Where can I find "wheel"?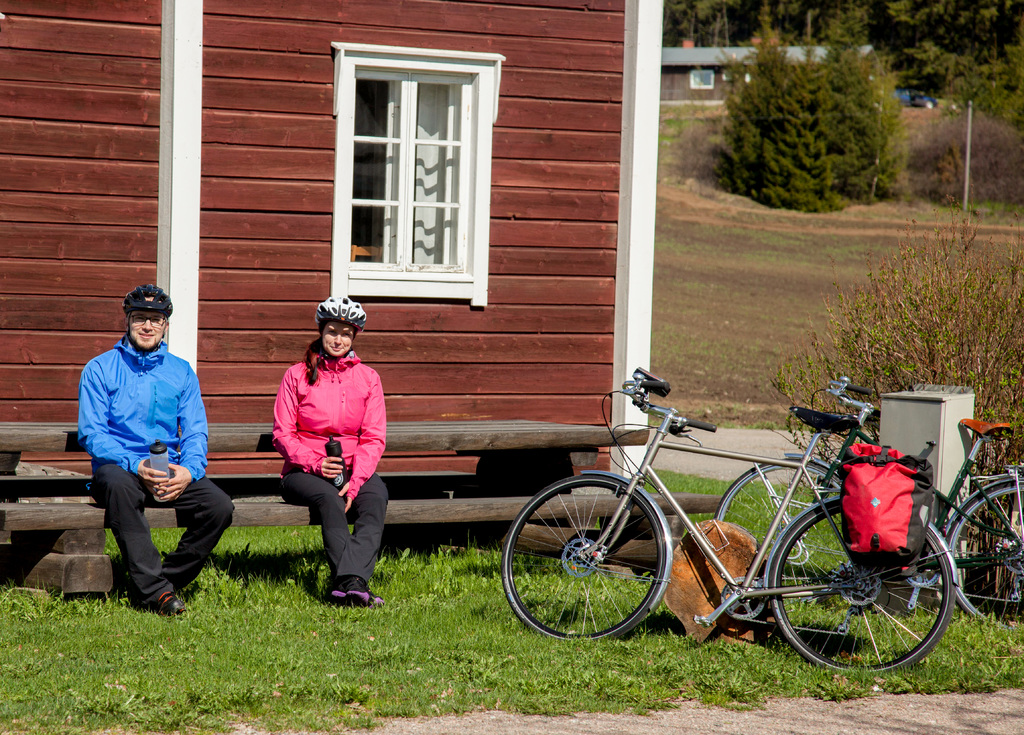
You can find it at select_region(499, 467, 667, 645).
